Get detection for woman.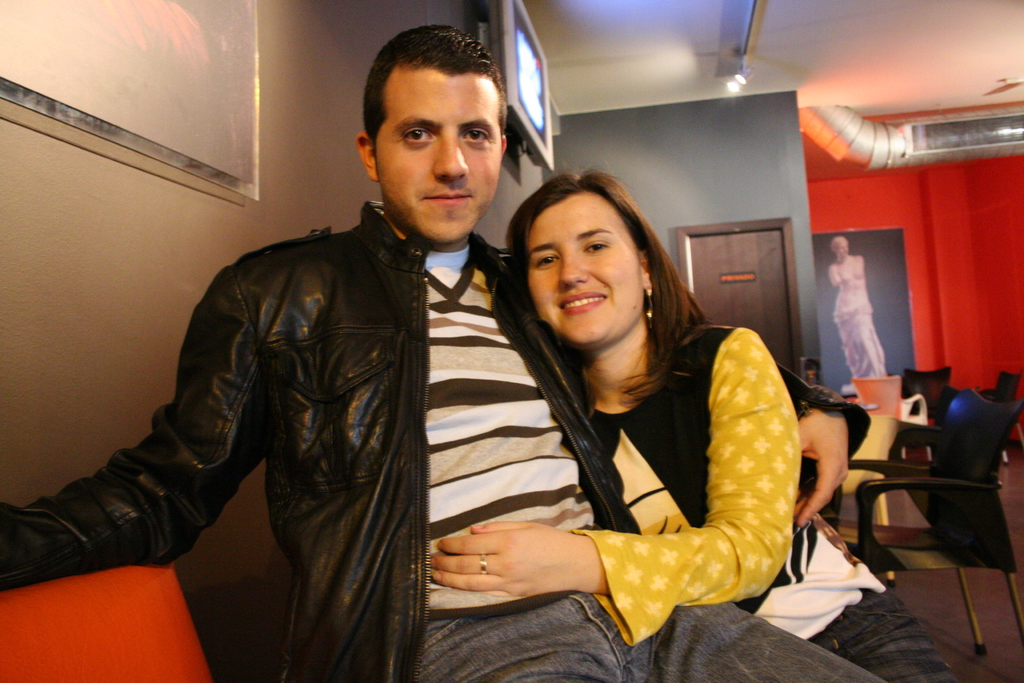
Detection: [left=429, top=170, right=963, bottom=682].
